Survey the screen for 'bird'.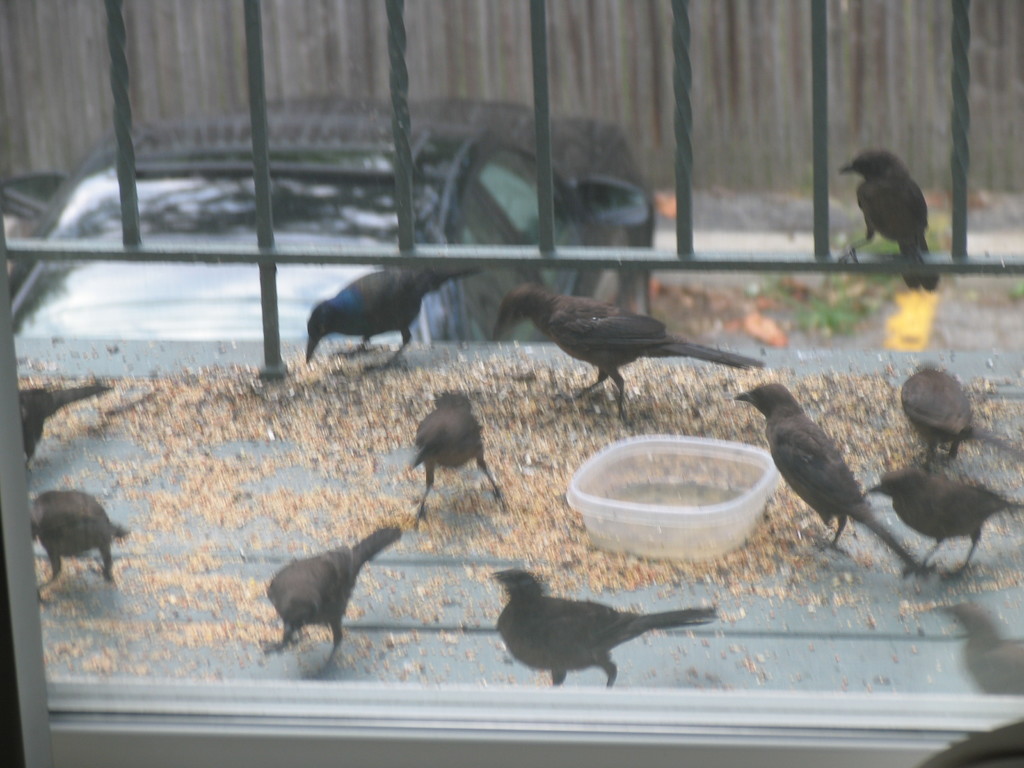
Survey found: <region>30, 481, 140, 607</region>.
